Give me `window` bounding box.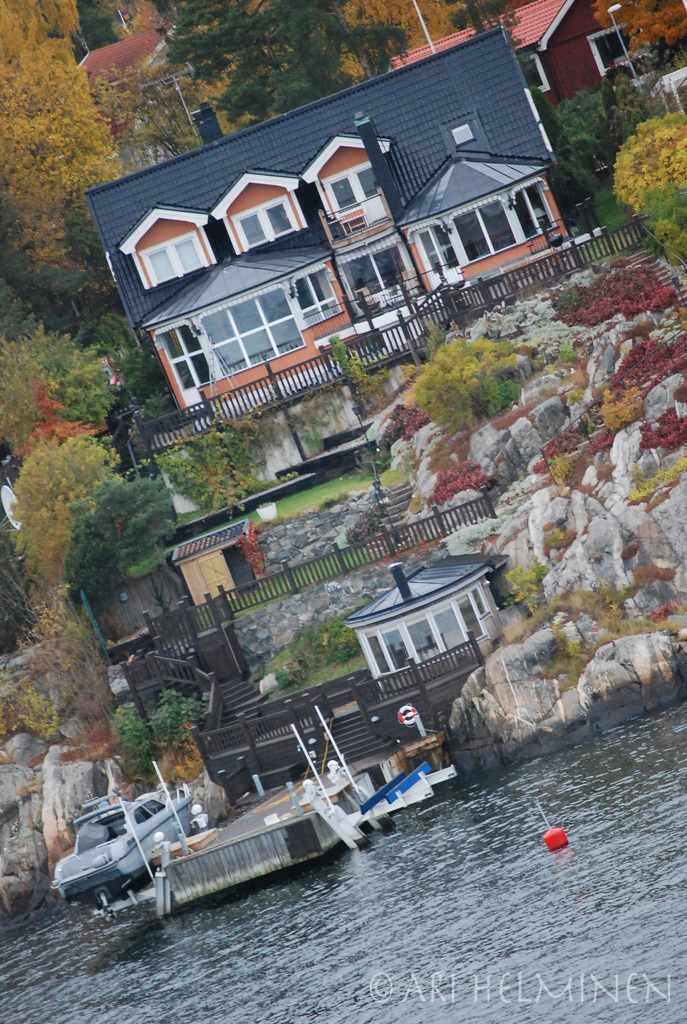
region(510, 183, 558, 241).
